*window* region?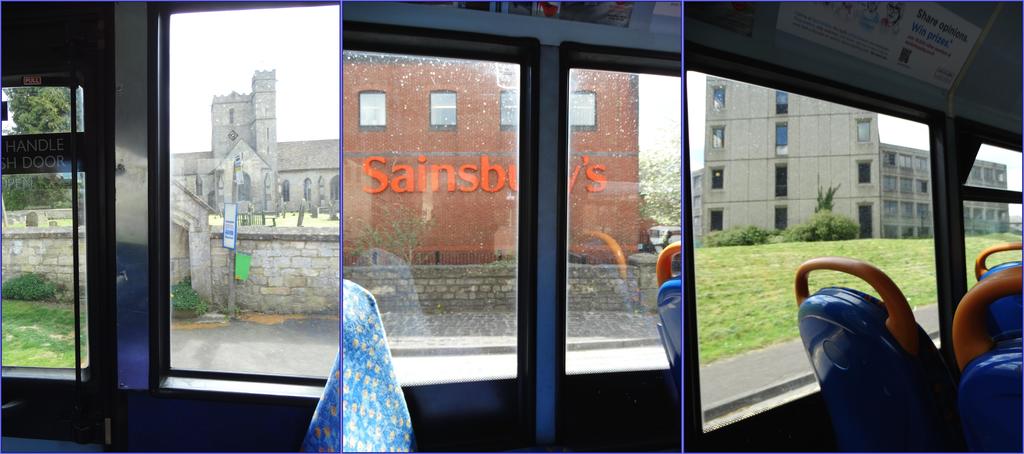
[774,206,788,231]
